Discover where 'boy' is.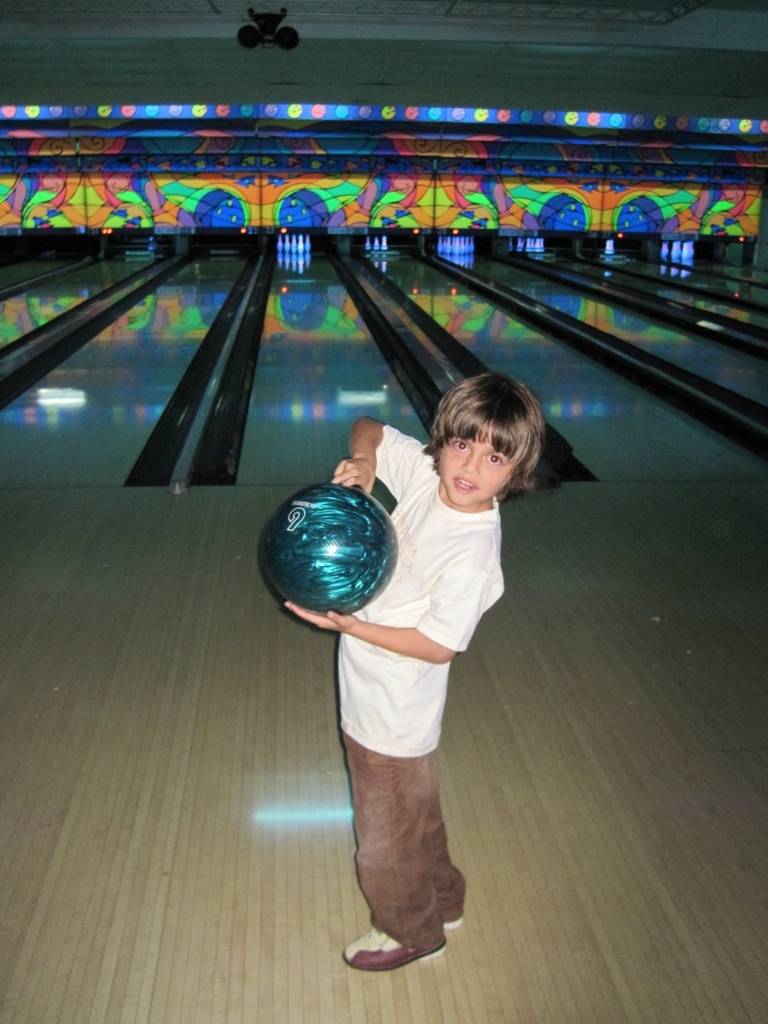
Discovered at <box>282,370,536,978</box>.
